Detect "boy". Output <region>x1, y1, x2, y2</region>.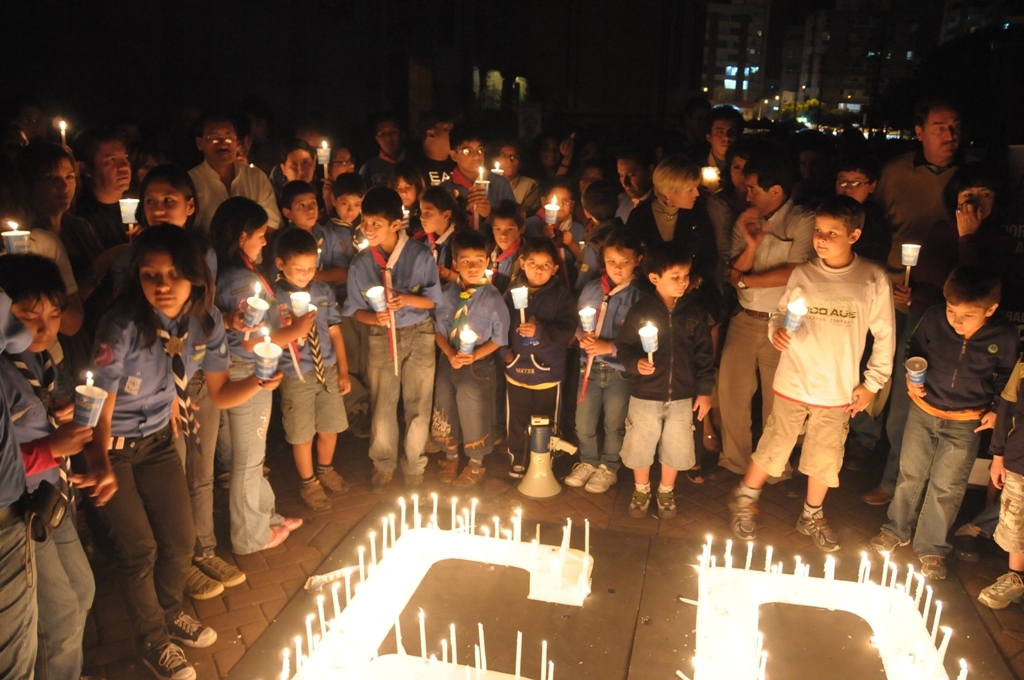
<region>749, 177, 923, 541</region>.
